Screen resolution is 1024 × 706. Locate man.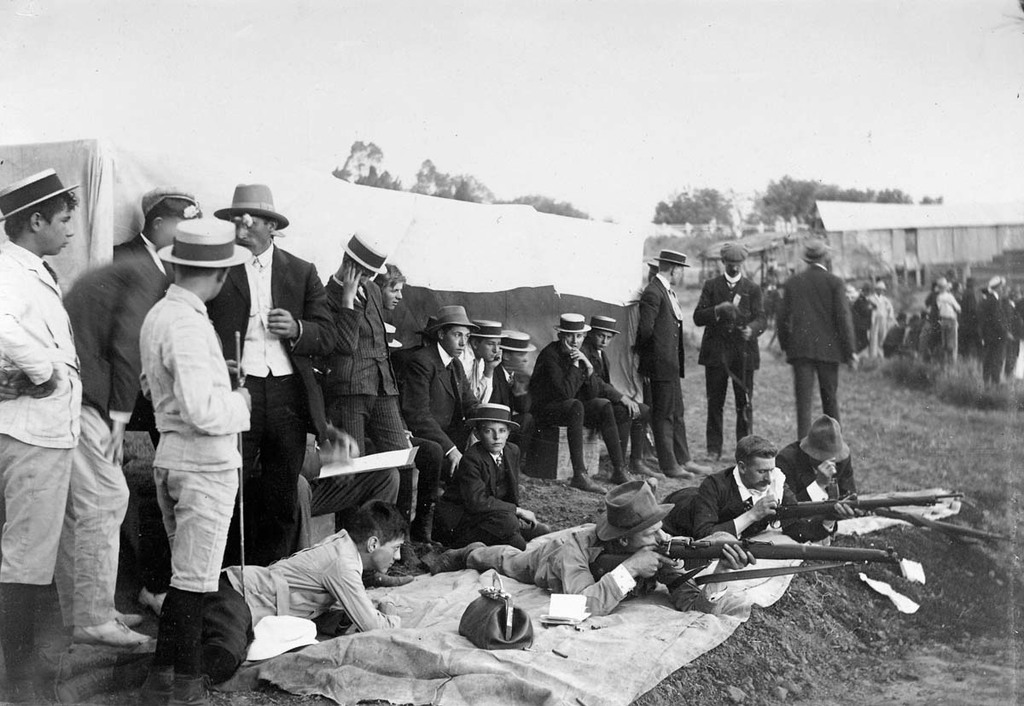
0/170/85/670.
